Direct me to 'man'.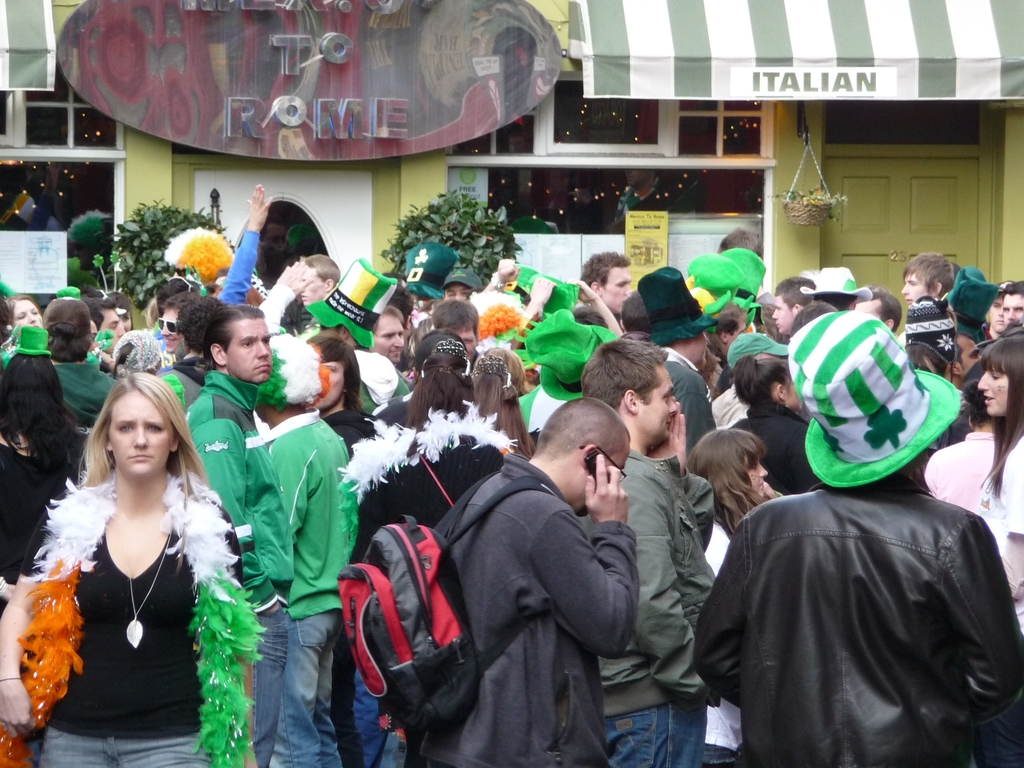
Direction: <region>417, 397, 622, 767</region>.
